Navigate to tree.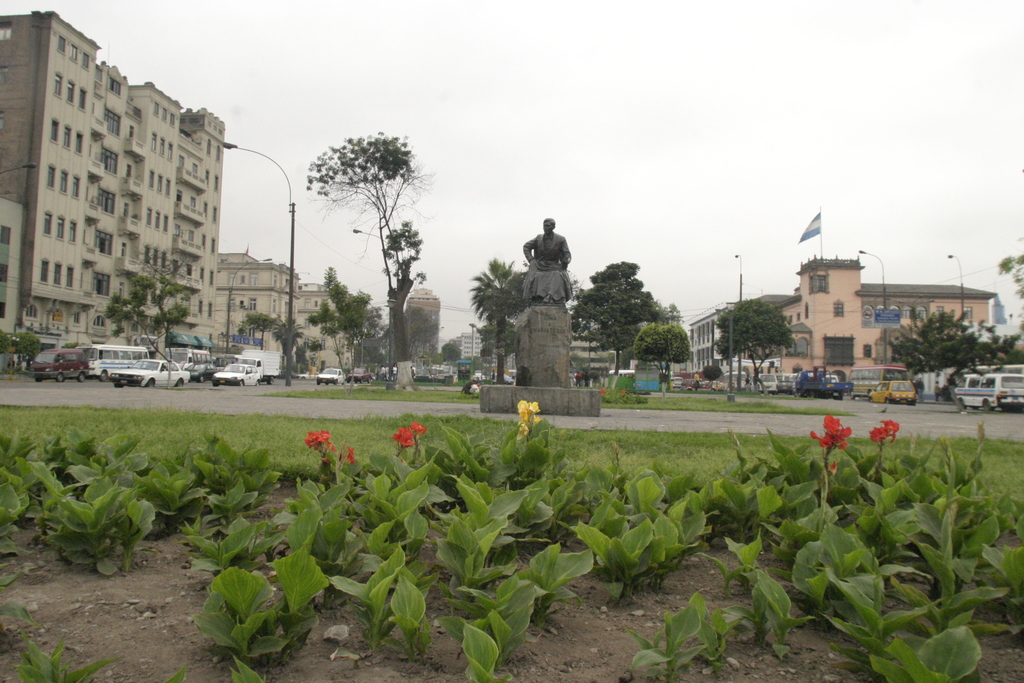
Navigation target: 472,258,539,384.
